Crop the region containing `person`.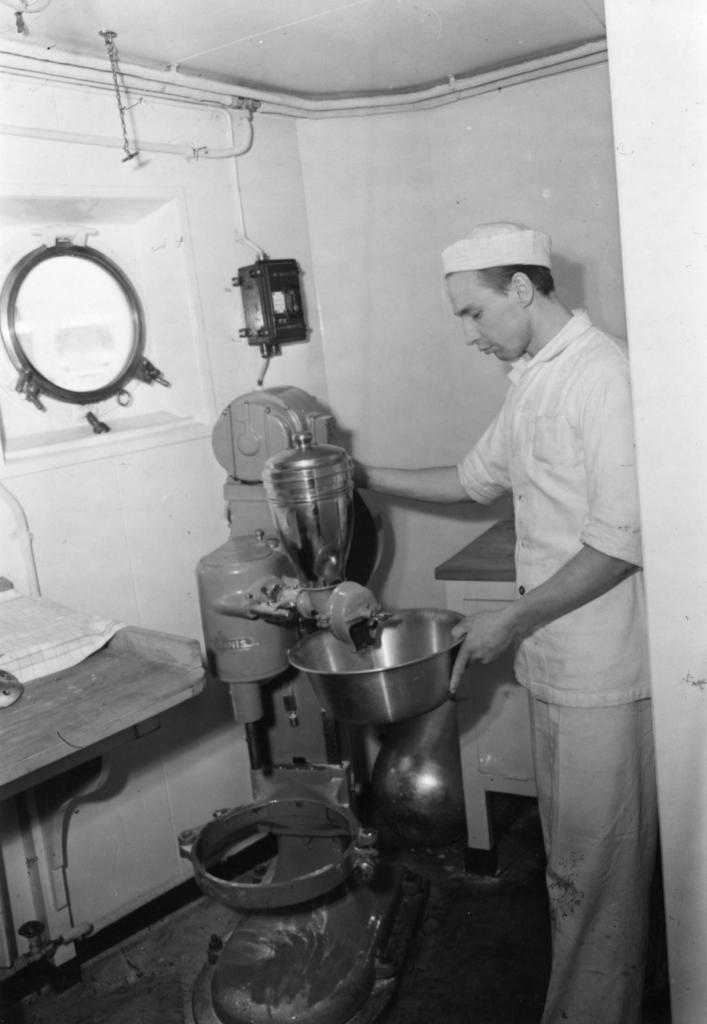
Crop region: box=[406, 180, 657, 972].
